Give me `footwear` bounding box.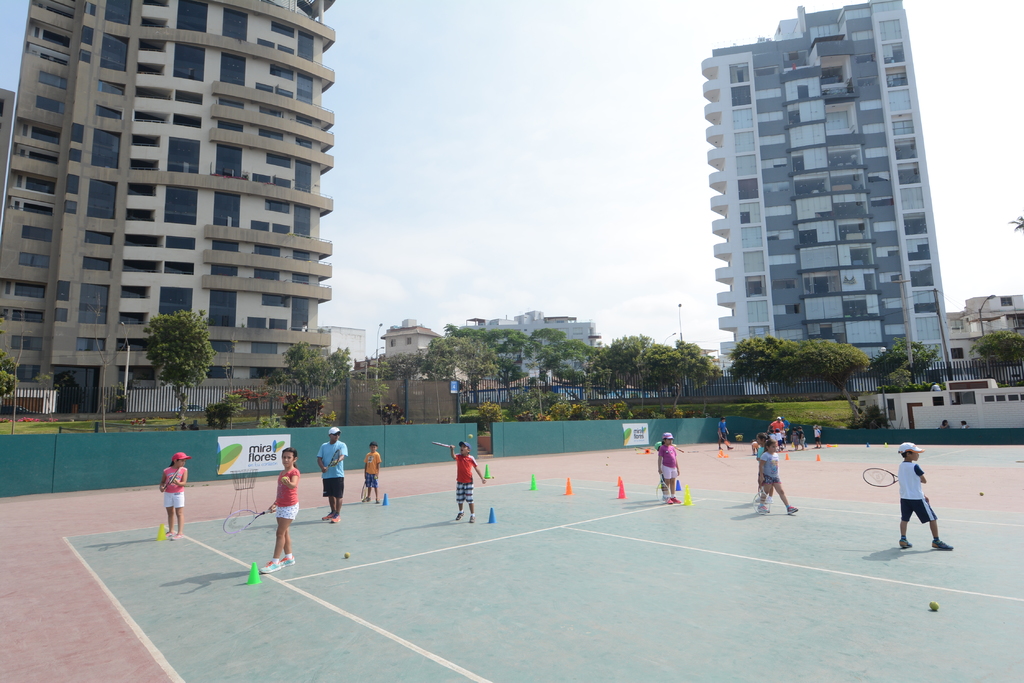
crop(321, 510, 335, 519).
